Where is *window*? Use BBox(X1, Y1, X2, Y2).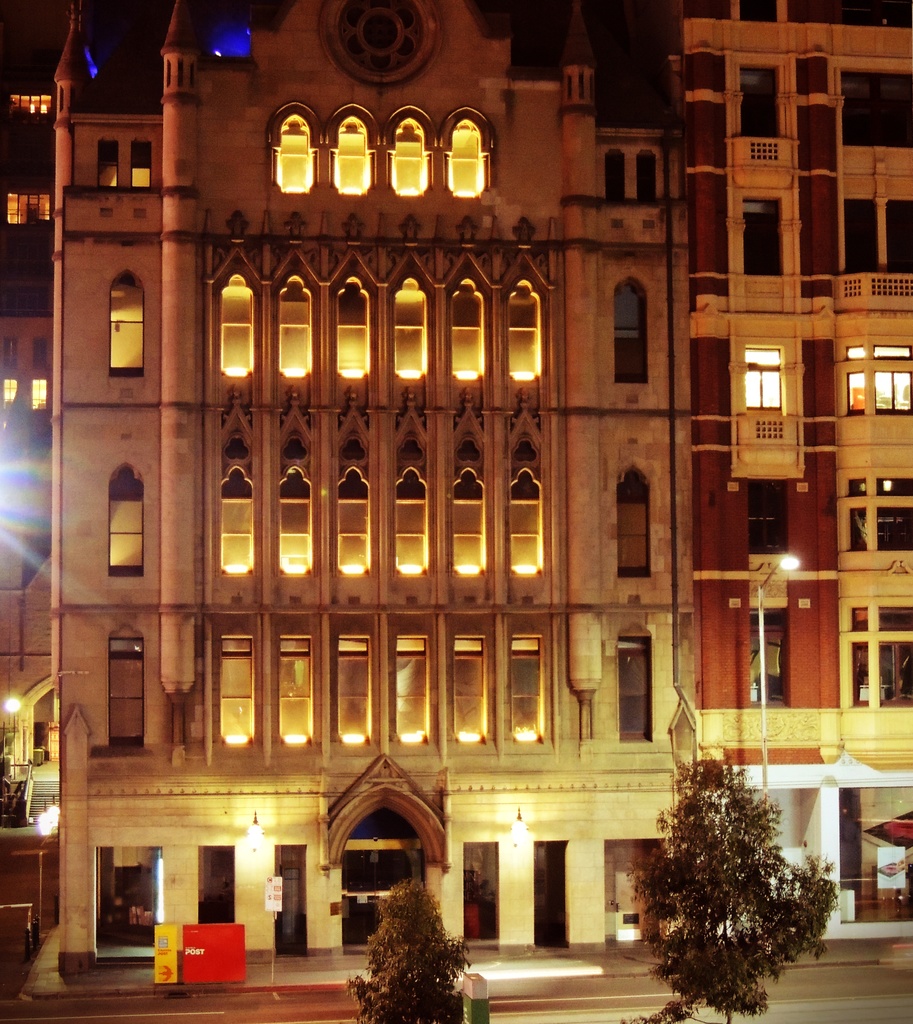
BBox(740, 197, 778, 276).
